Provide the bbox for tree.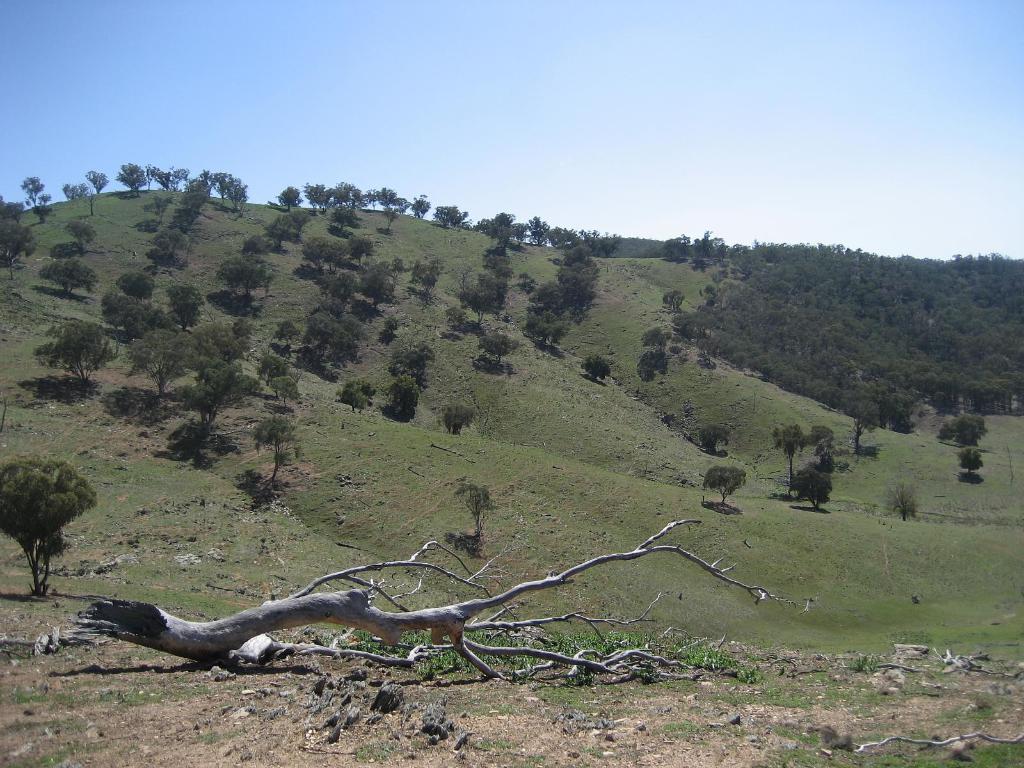
<box>271,374,304,410</box>.
